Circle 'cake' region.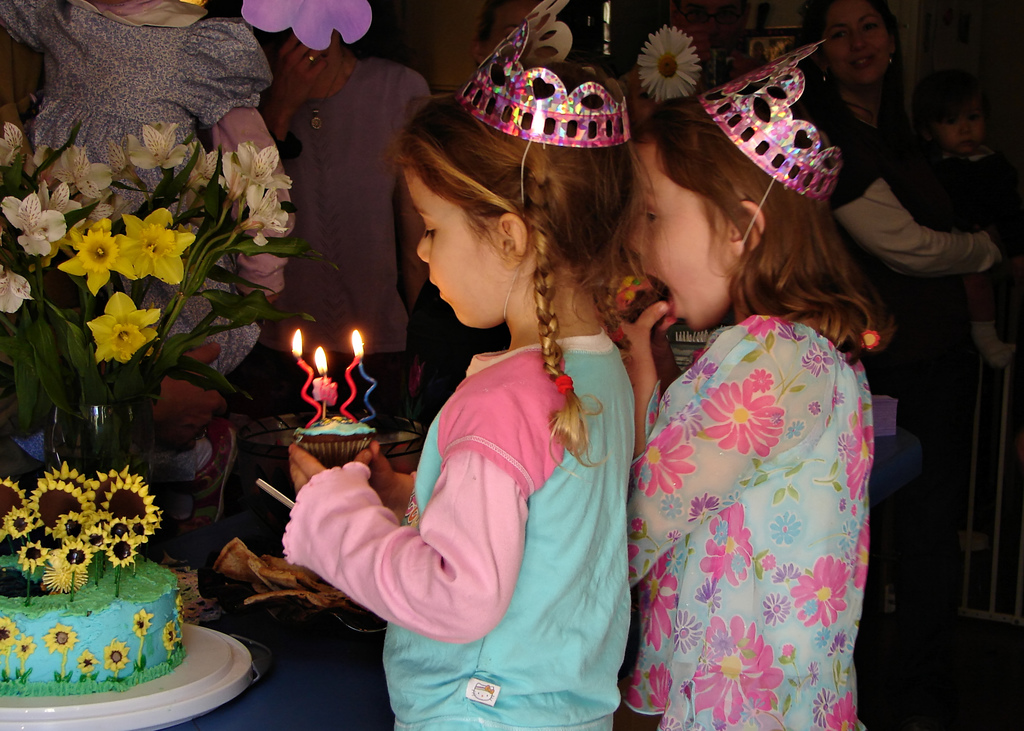
Region: pyautogui.locateOnScreen(295, 412, 378, 467).
